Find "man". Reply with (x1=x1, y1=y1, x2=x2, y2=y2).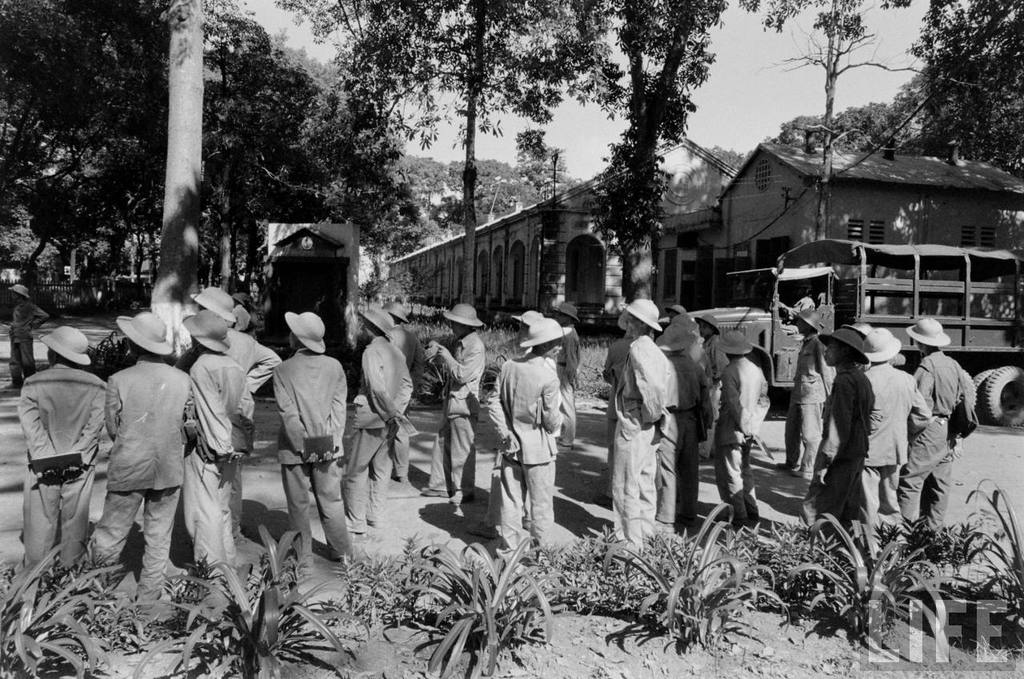
(x1=826, y1=334, x2=916, y2=551).
